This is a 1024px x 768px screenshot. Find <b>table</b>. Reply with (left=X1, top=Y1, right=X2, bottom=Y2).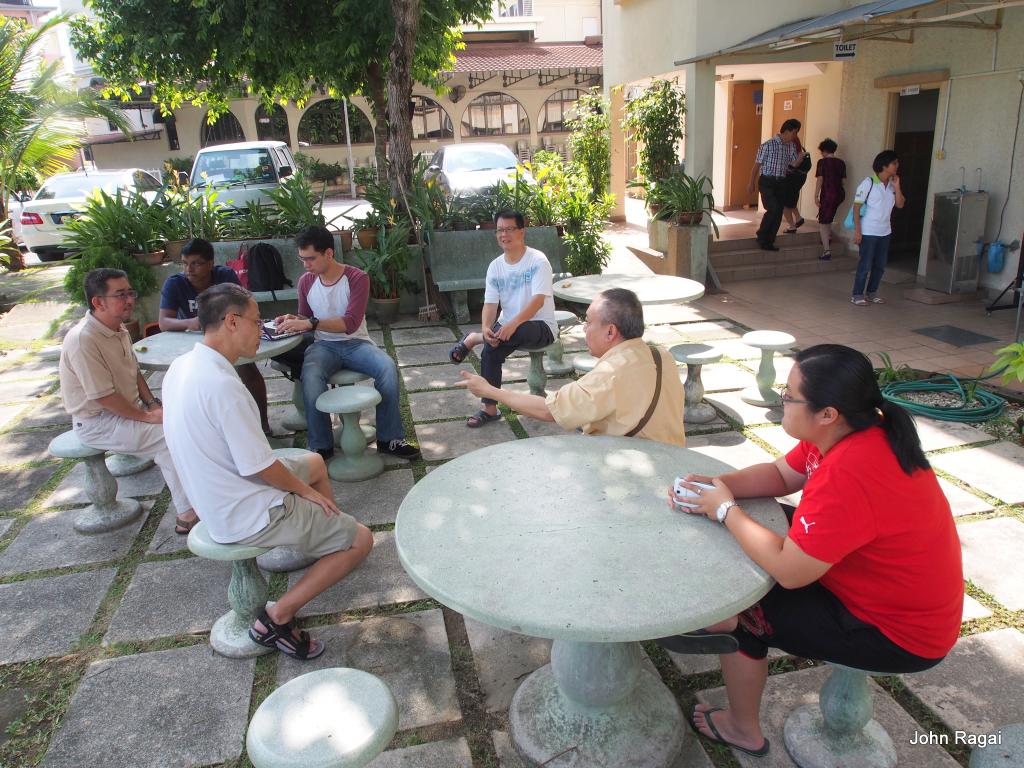
(left=554, top=274, right=703, bottom=376).
